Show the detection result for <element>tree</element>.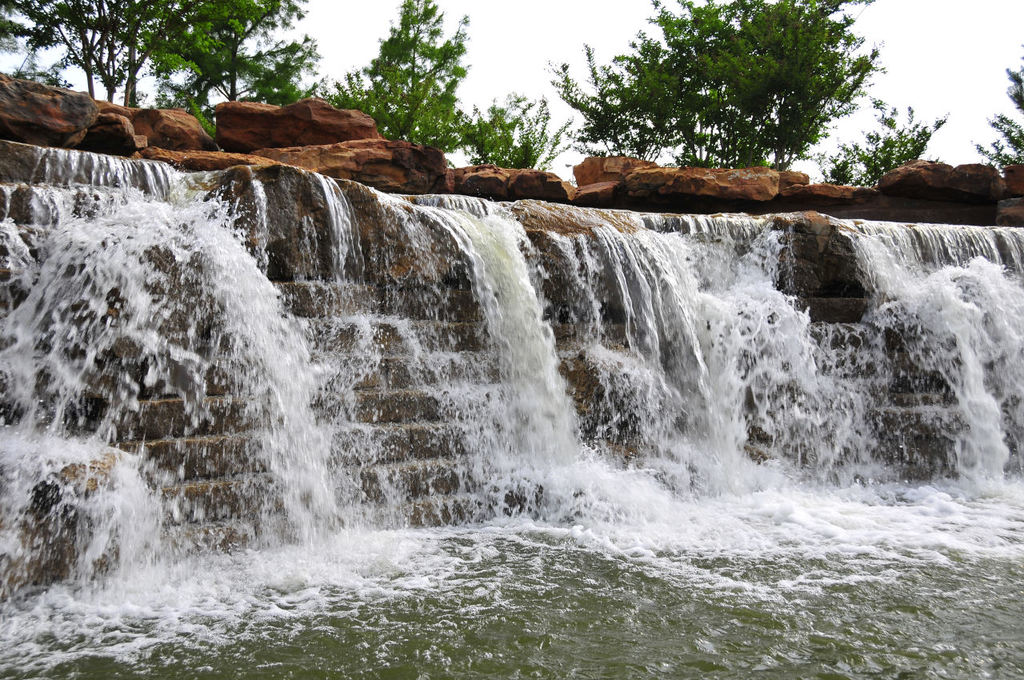
[left=818, top=96, right=948, bottom=183].
